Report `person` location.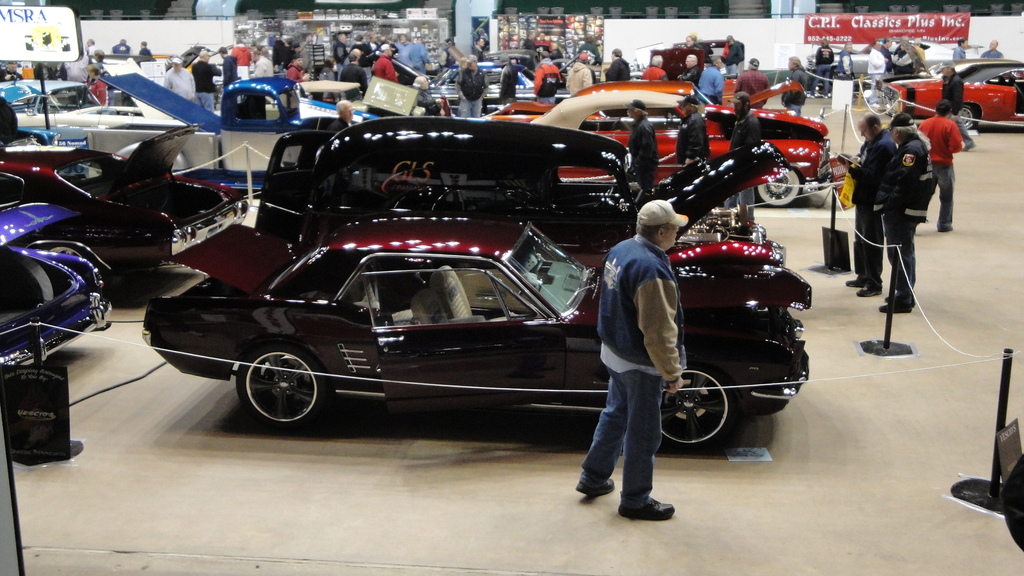
Report: locate(938, 64, 984, 148).
